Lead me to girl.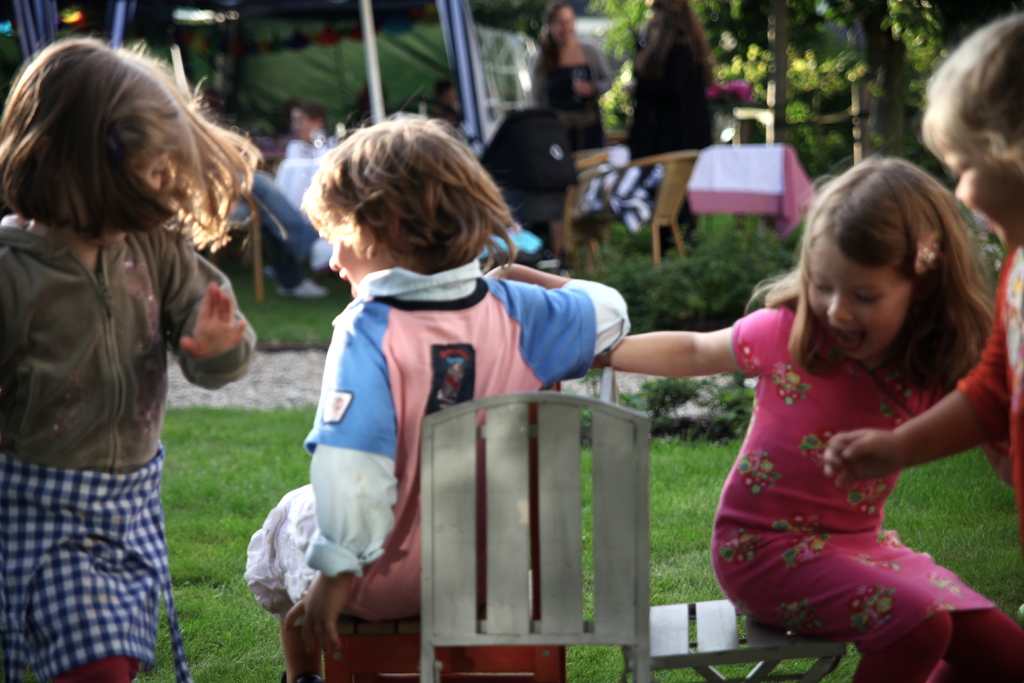
Lead to 234, 107, 627, 682.
